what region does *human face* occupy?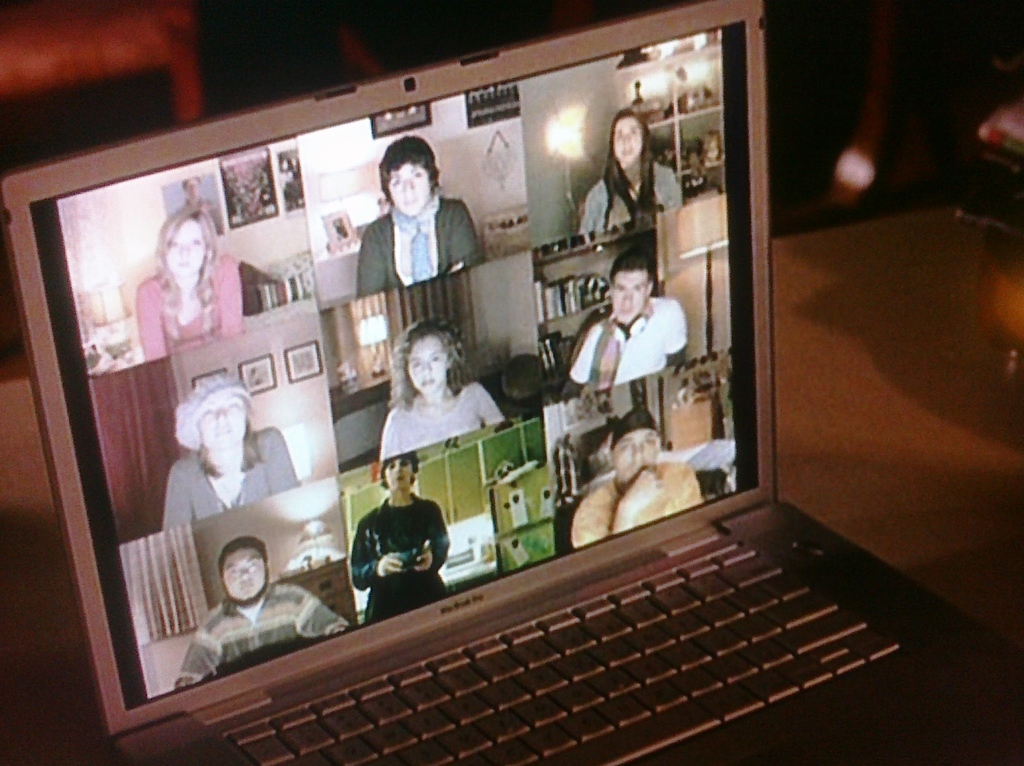
[left=199, top=396, right=248, bottom=457].
